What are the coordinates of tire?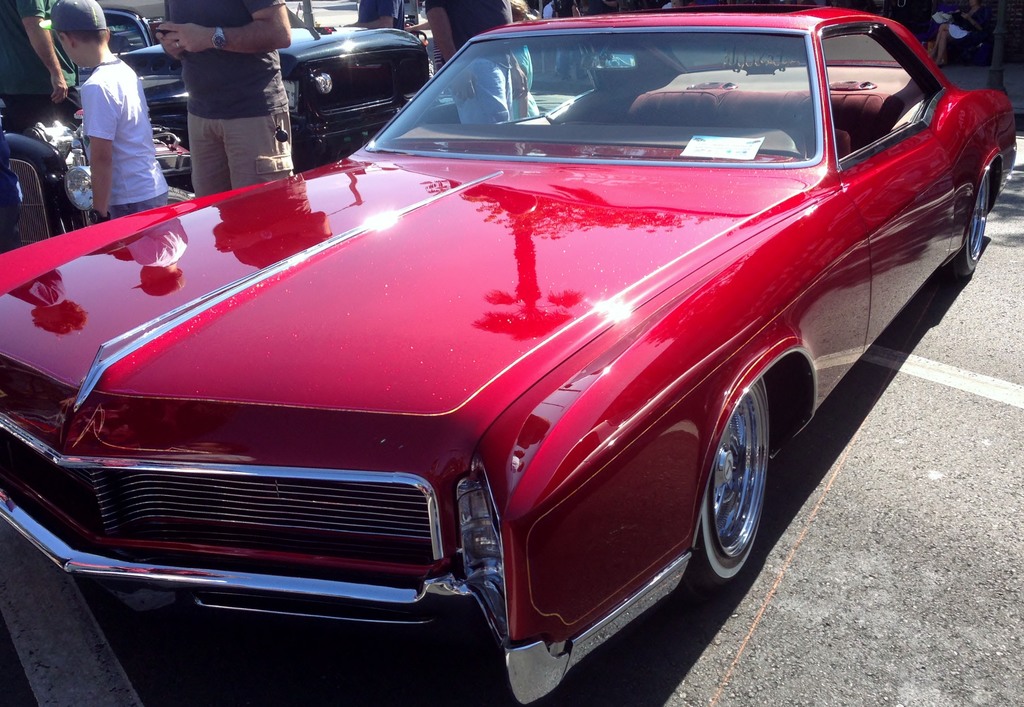
166/187/194/208.
